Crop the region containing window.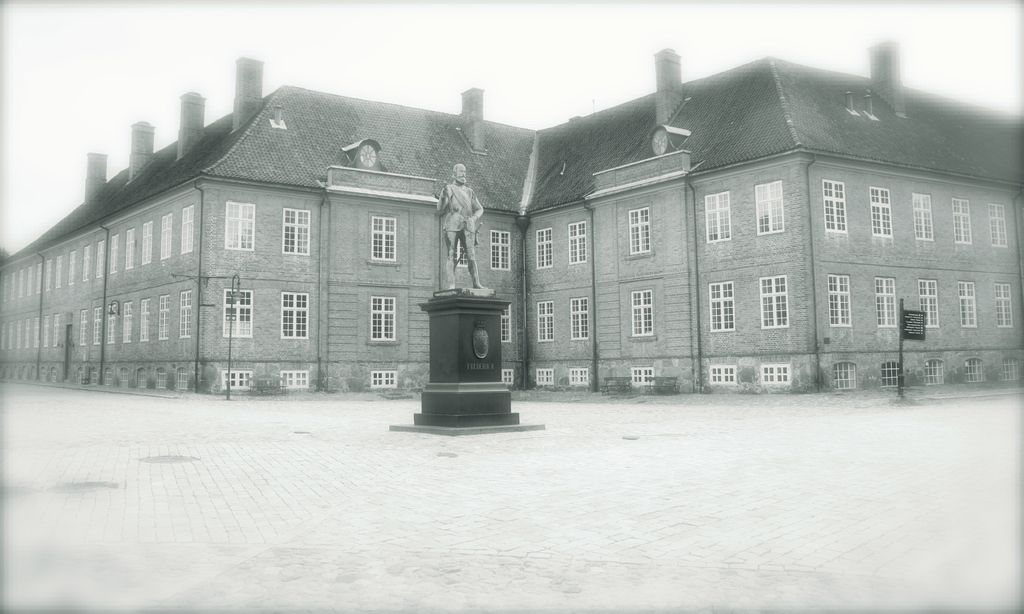
Crop region: x1=704 y1=191 x2=732 y2=244.
